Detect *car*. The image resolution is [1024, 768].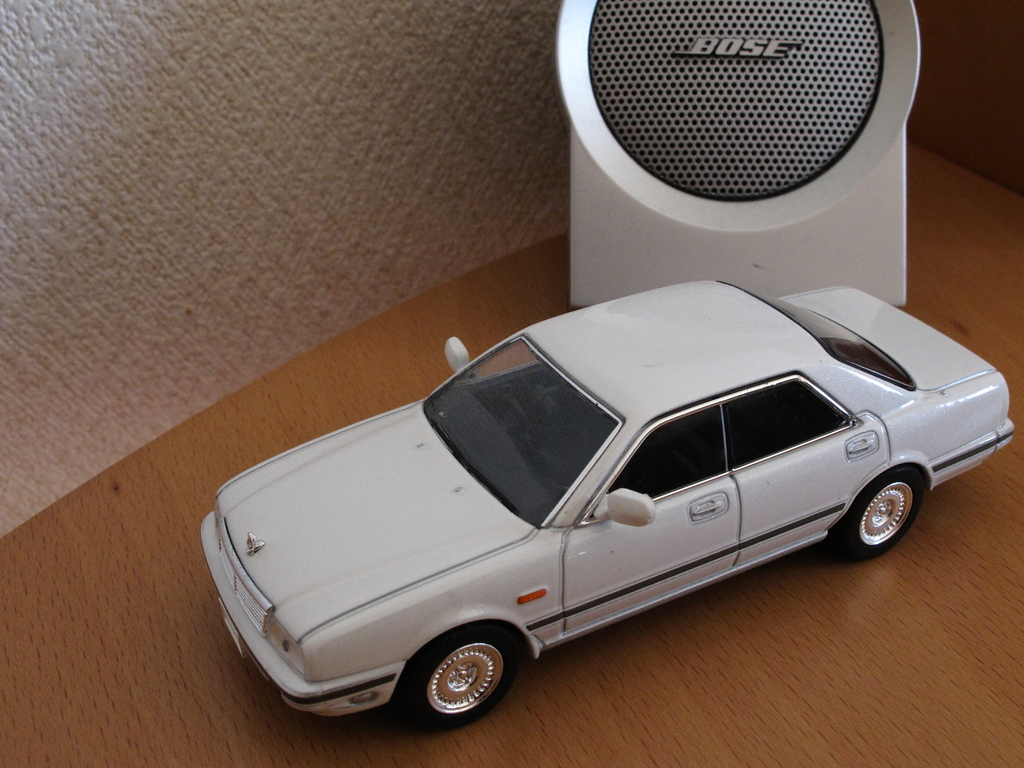
[203,241,1005,751].
